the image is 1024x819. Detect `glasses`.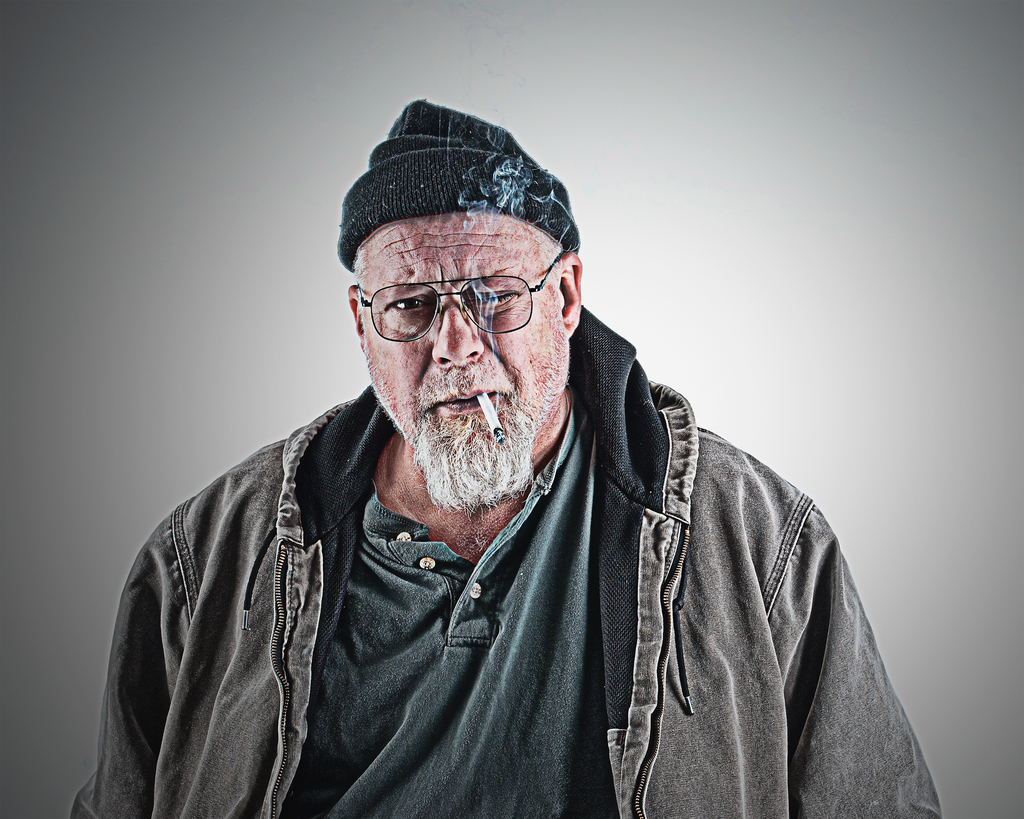
Detection: box=[359, 241, 571, 349].
